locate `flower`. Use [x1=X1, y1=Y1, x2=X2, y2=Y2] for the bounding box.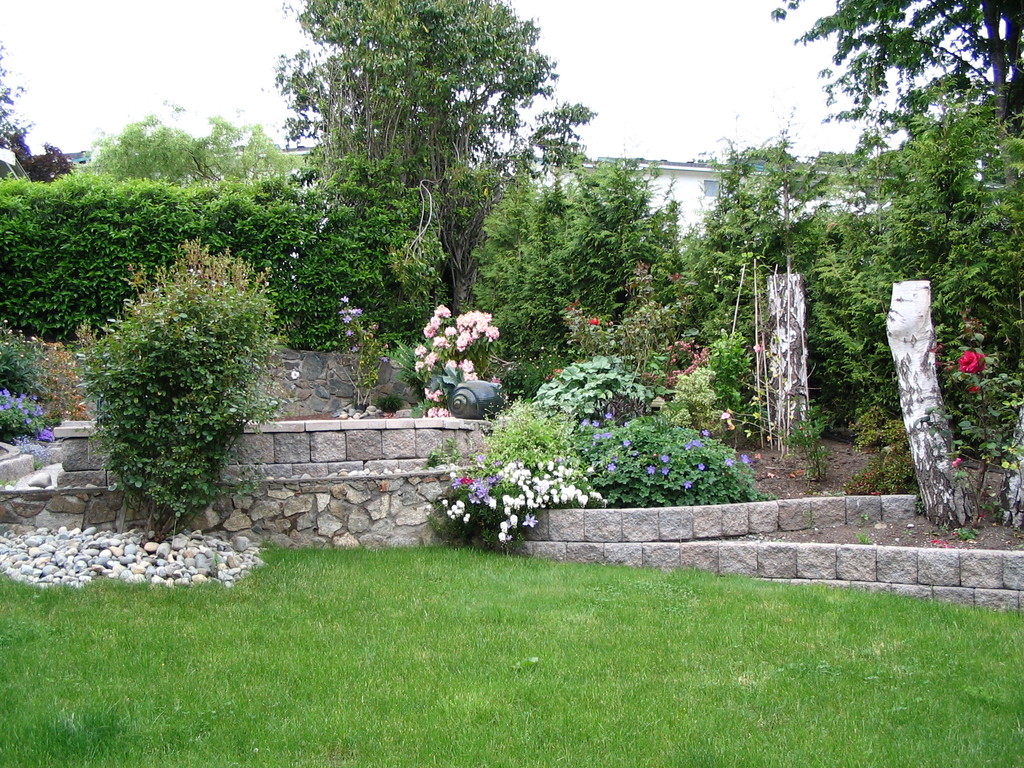
[x1=957, y1=348, x2=994, y2=374].
